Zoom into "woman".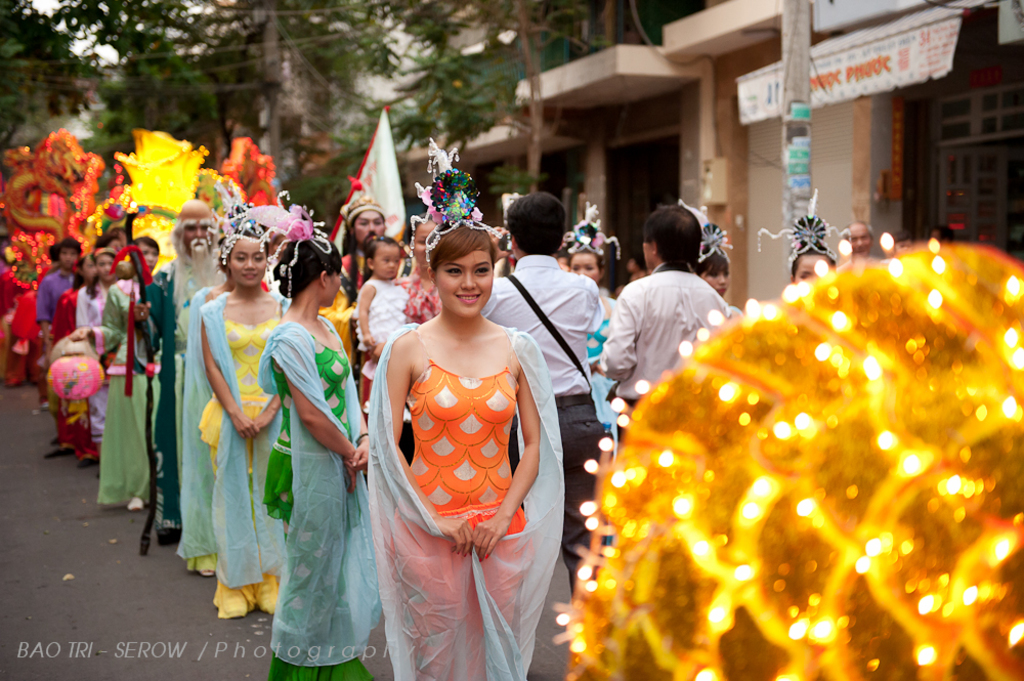
Zoom target: <bbox>557, 202, 620, 435</bbox>.
